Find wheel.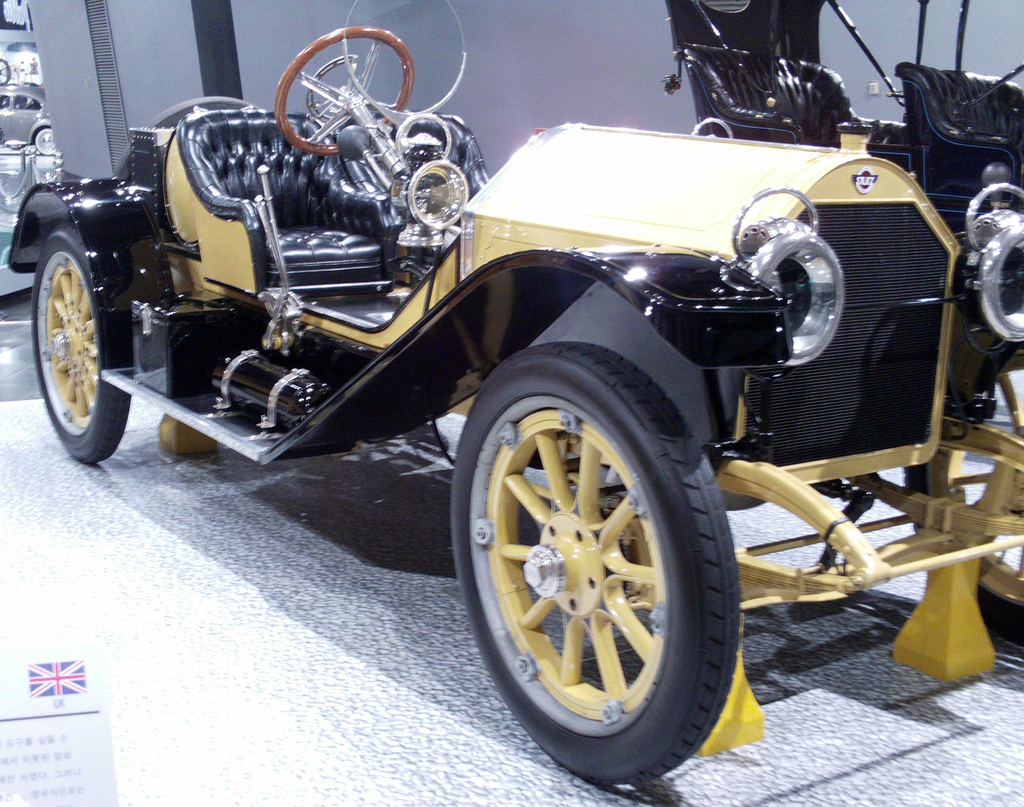
bbox(26, 223, 132, 461).
